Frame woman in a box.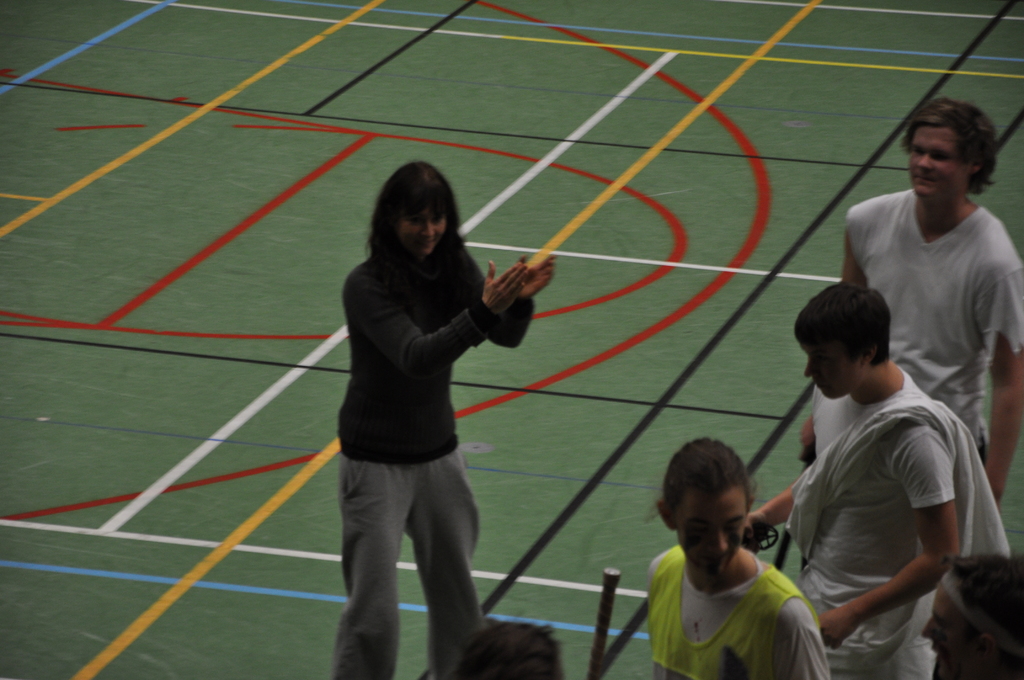
x1=311 y1=141 x2=524 y2=679.
